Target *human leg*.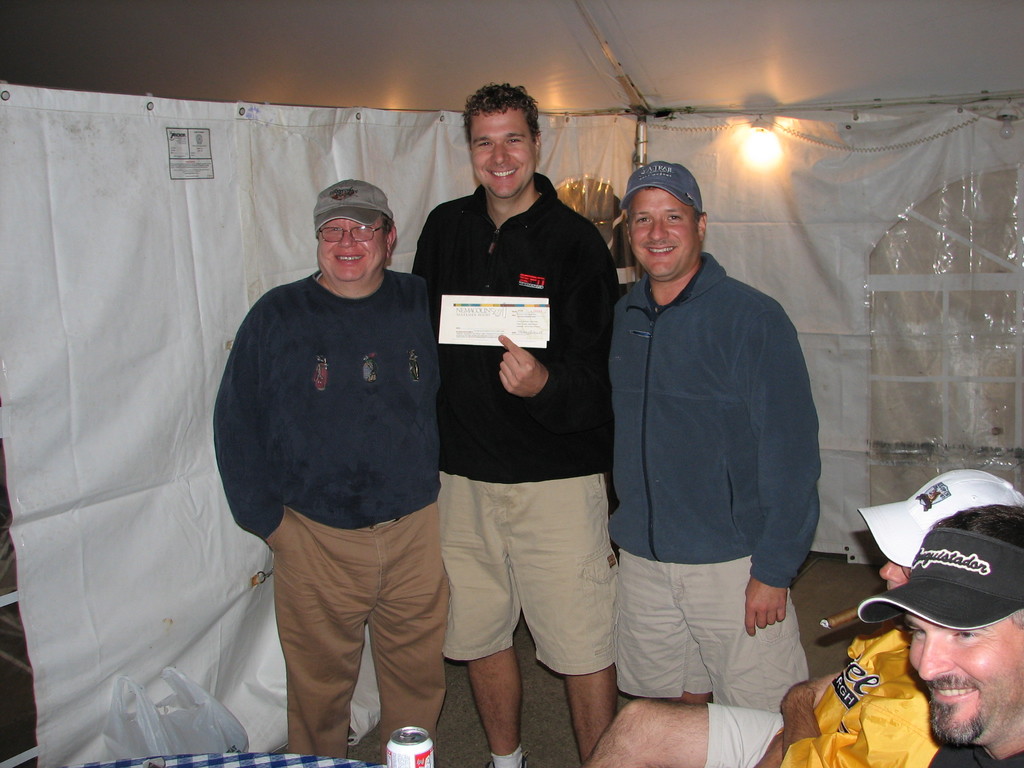
Target region: x1=684, y1=590, x2=824, y2=705.
